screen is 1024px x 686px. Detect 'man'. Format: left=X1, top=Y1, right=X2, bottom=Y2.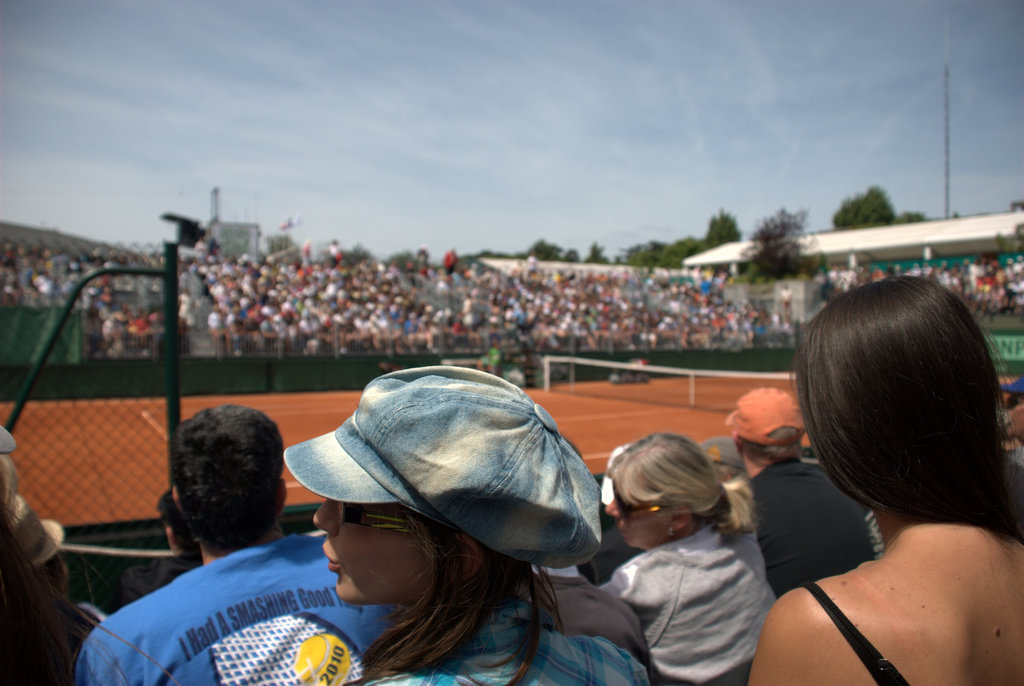
left=722, top=386, right=888, bottom=600.
